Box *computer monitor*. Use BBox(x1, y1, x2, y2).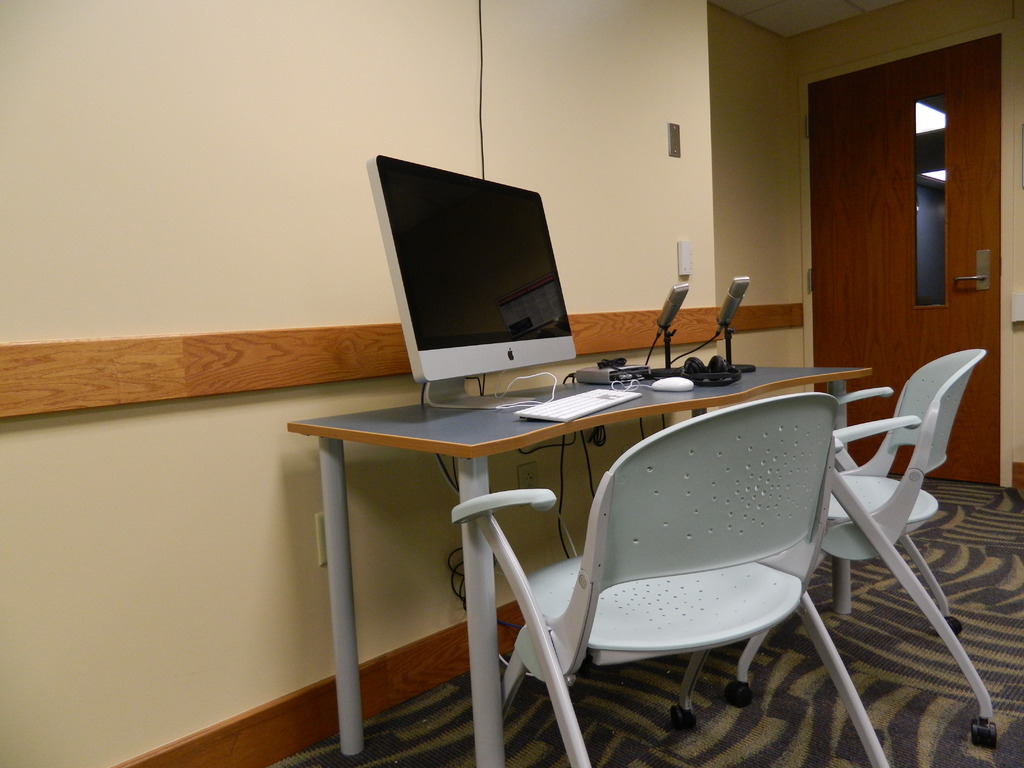
BBox(364, 162, 598, 390).
